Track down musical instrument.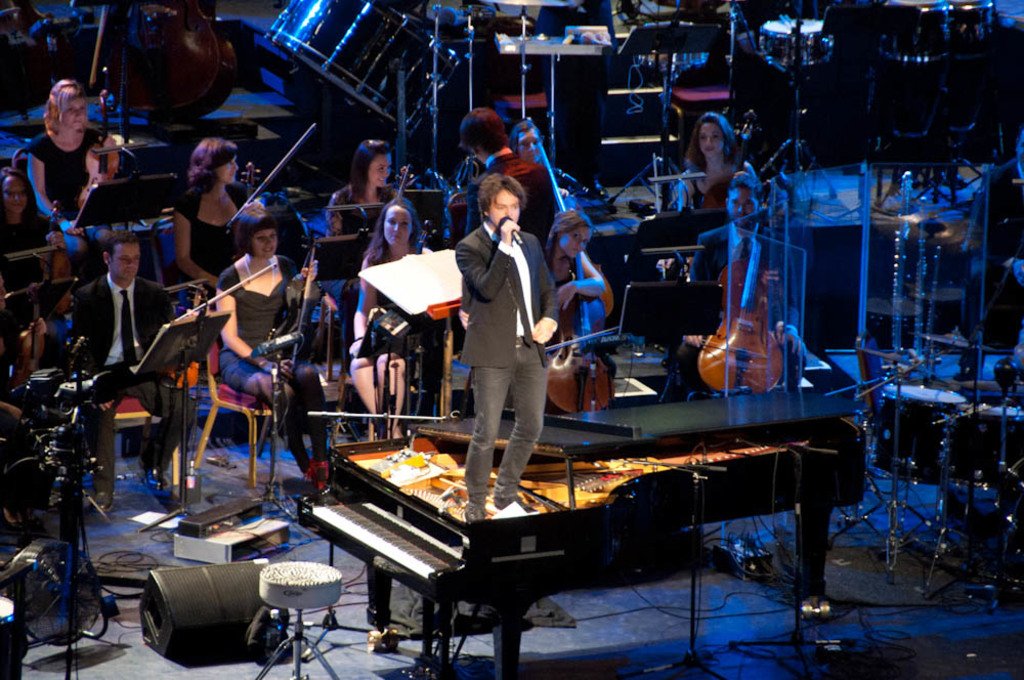
Tracked to crop(84, 0, 233, 122).
